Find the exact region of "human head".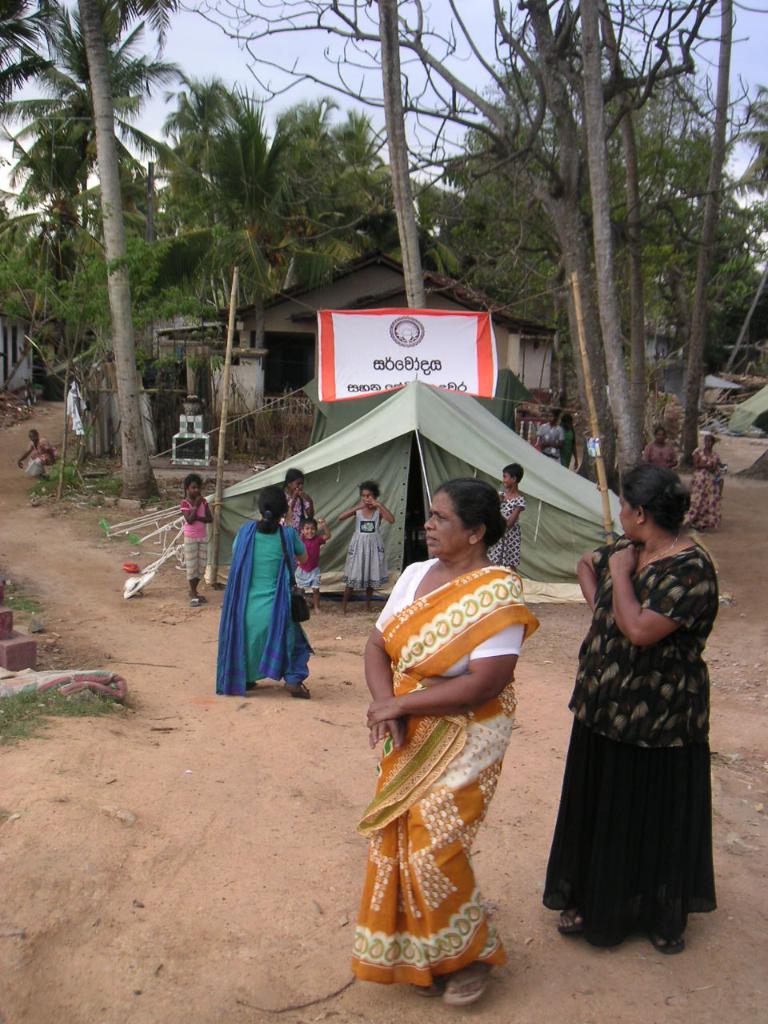
Exact region: locate(357, 480, 378, 510).
